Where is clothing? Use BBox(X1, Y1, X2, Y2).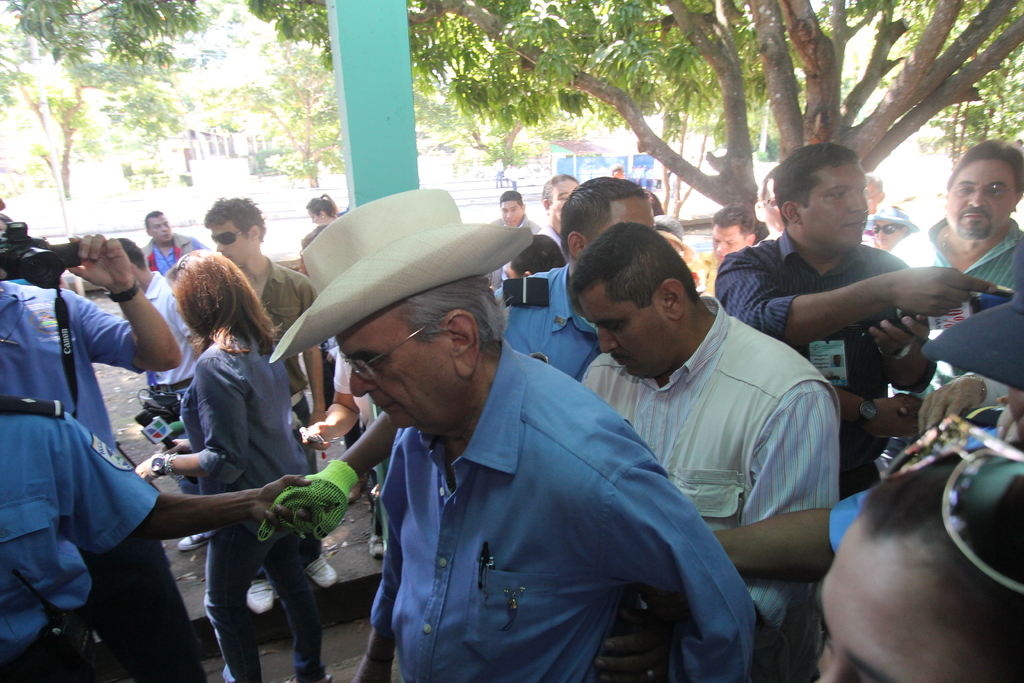
BBox(708, 226, 939, 494).
